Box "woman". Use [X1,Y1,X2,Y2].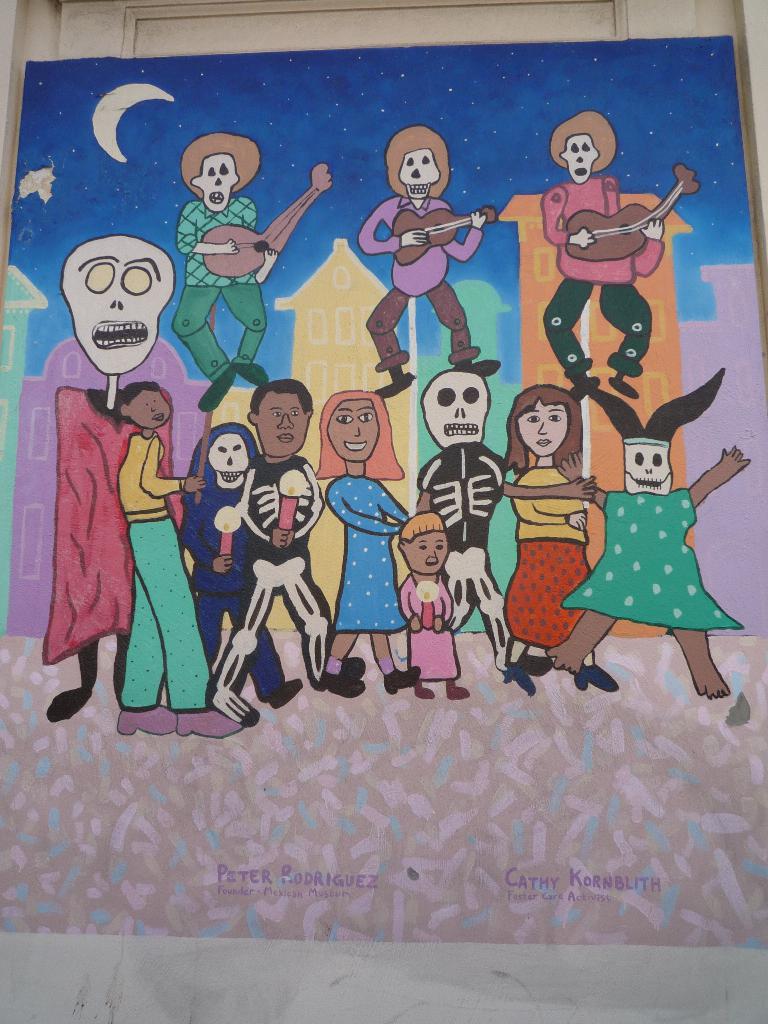
[501,381,620,696].
